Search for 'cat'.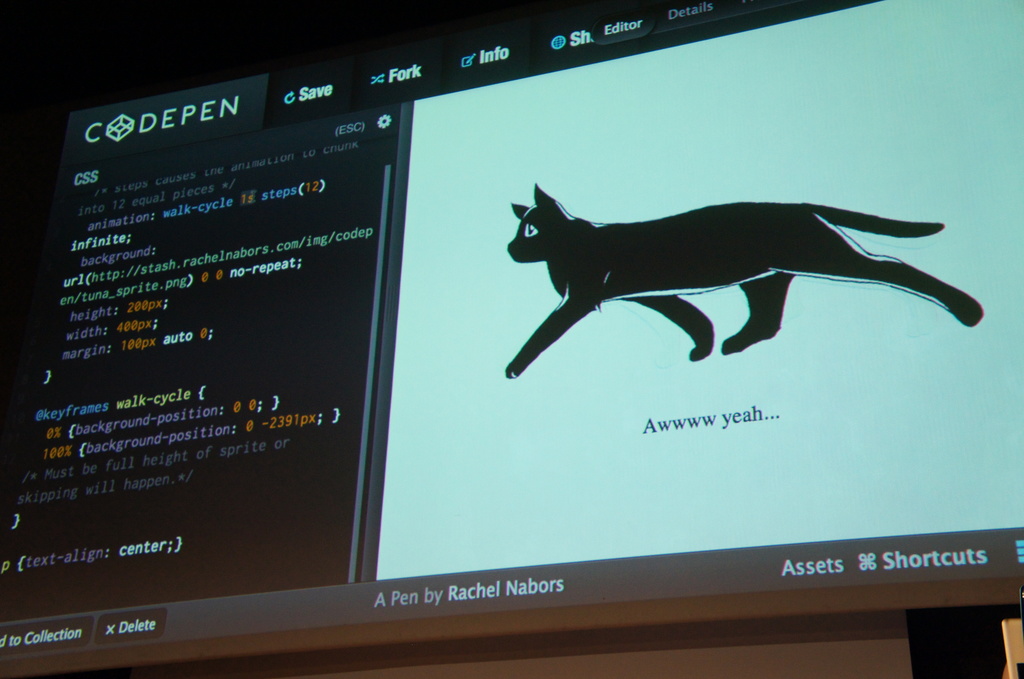
Found at locate(504, 182, 985, 382).
